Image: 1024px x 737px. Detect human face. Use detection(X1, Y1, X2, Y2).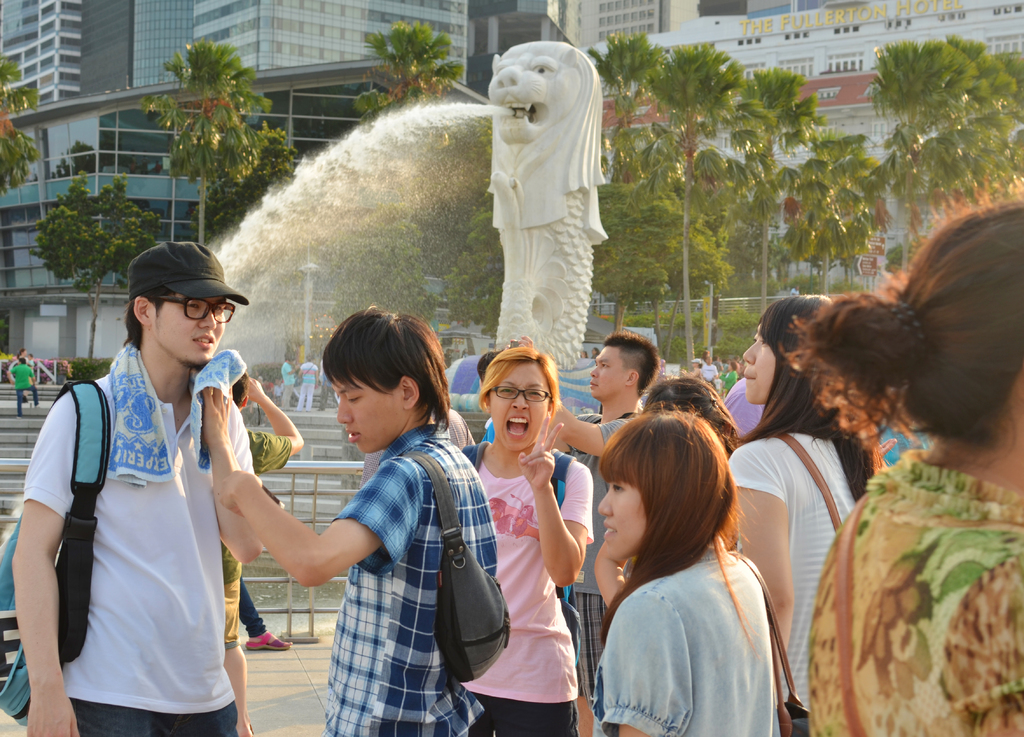
detection(588, 344, 626, 400).
